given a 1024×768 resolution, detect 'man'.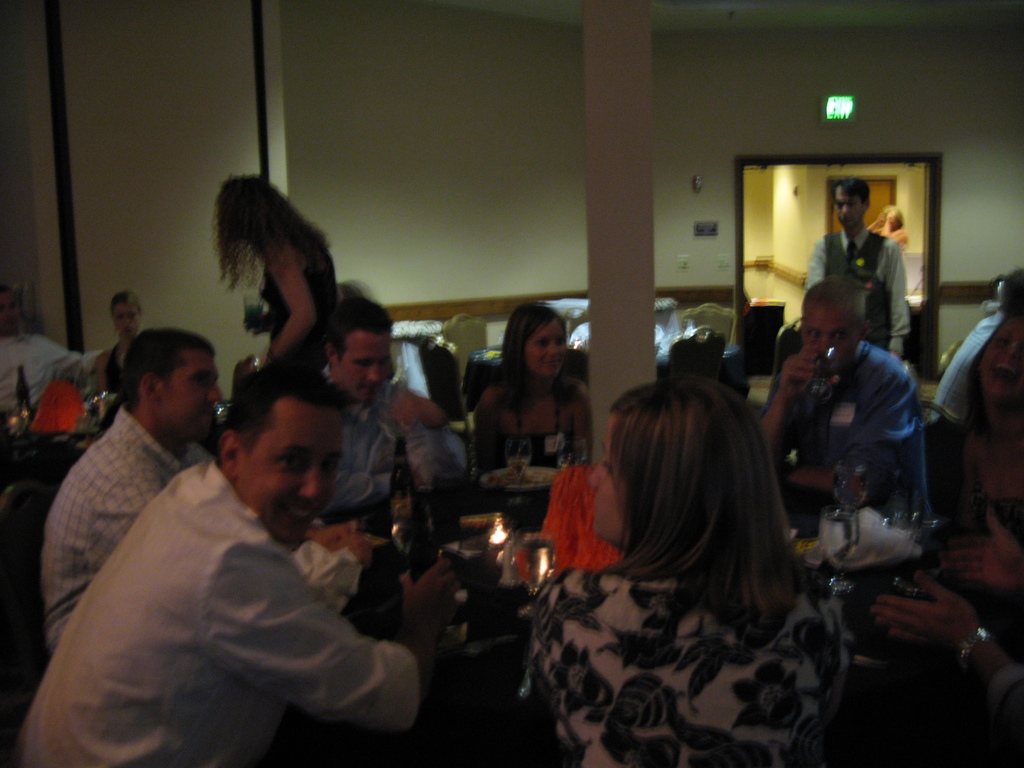
left=759, top=275, right=930, bottom=529.
